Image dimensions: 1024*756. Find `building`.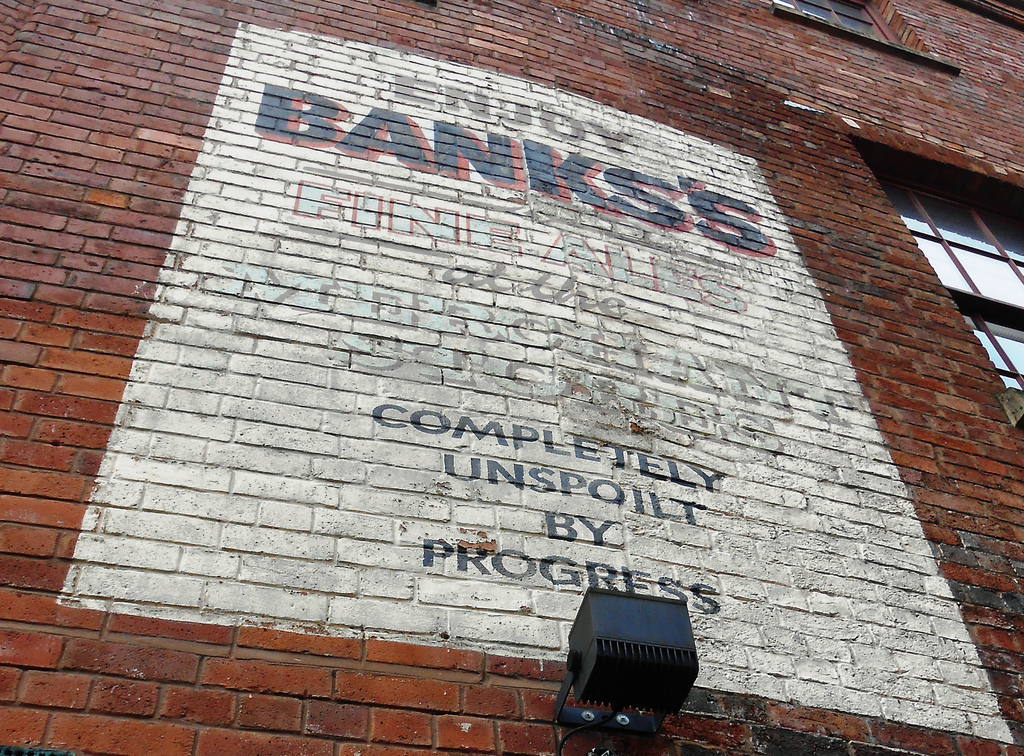
(left=0, top=0, right=1023, bottom=755).
